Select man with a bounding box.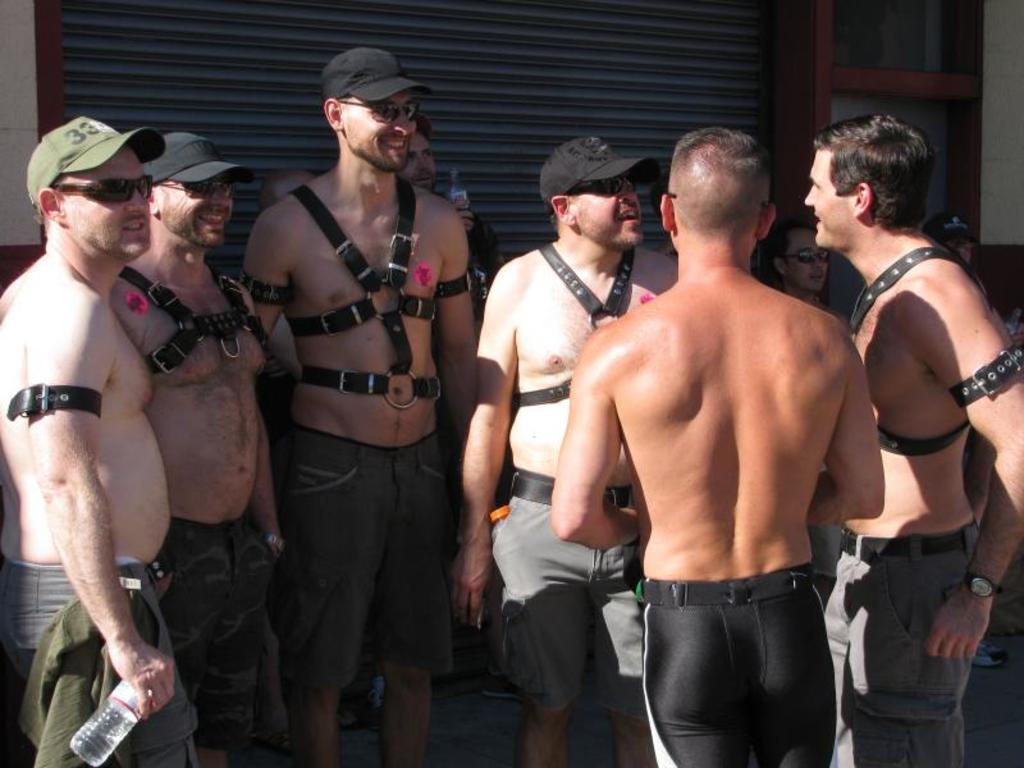
box=[0, 116, 196, 767].
